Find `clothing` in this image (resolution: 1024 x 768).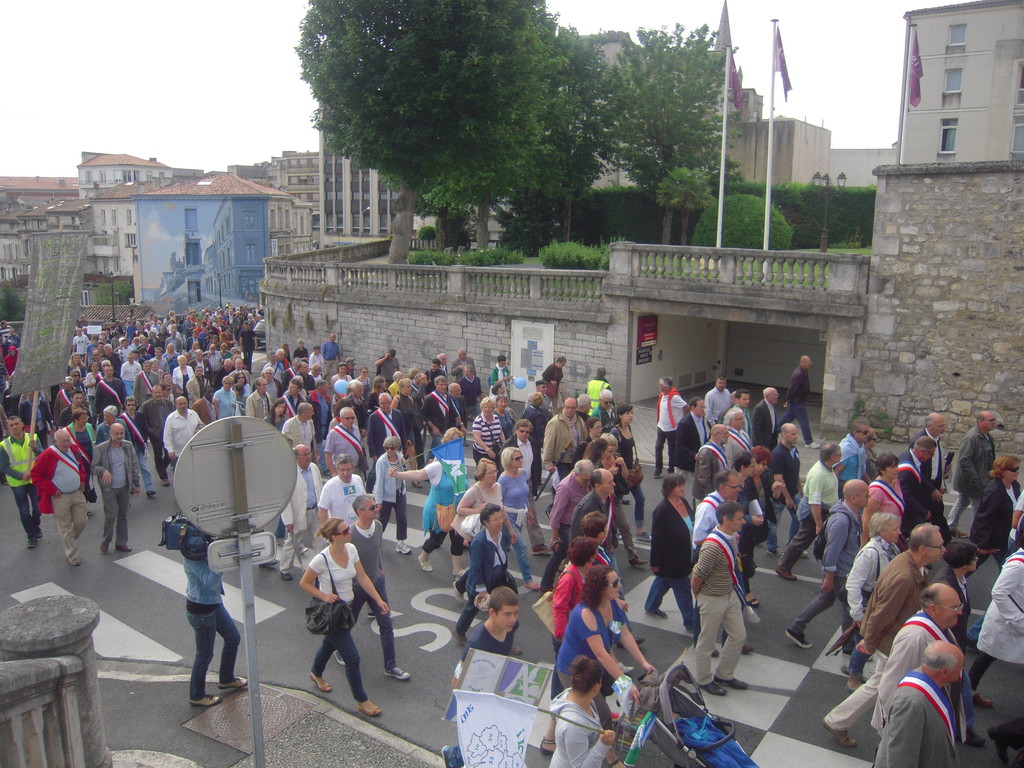
[170,364,195,394].
